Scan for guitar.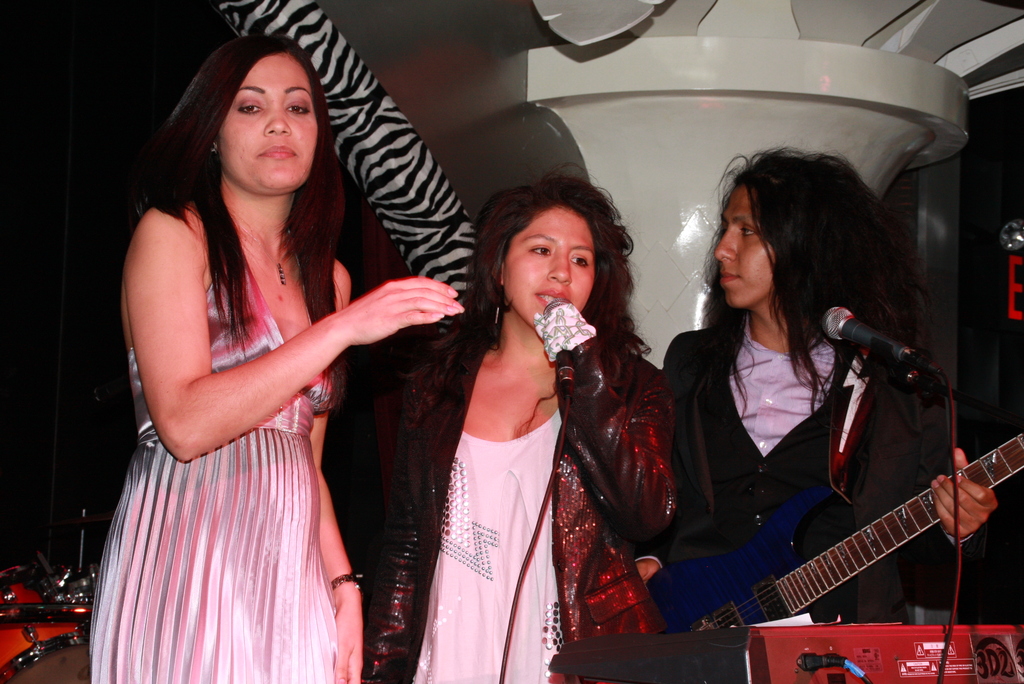
Scan result: <box>650,425,1023,631</box>.
